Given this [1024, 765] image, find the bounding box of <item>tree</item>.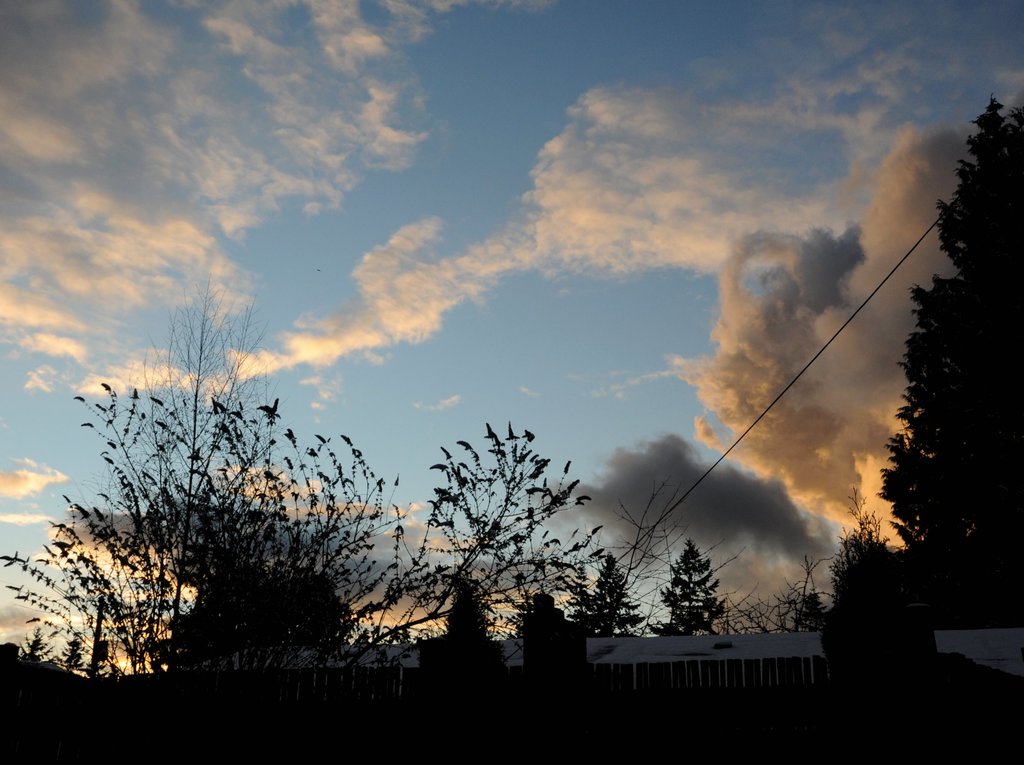
box=[648, 535, 727, 636].
